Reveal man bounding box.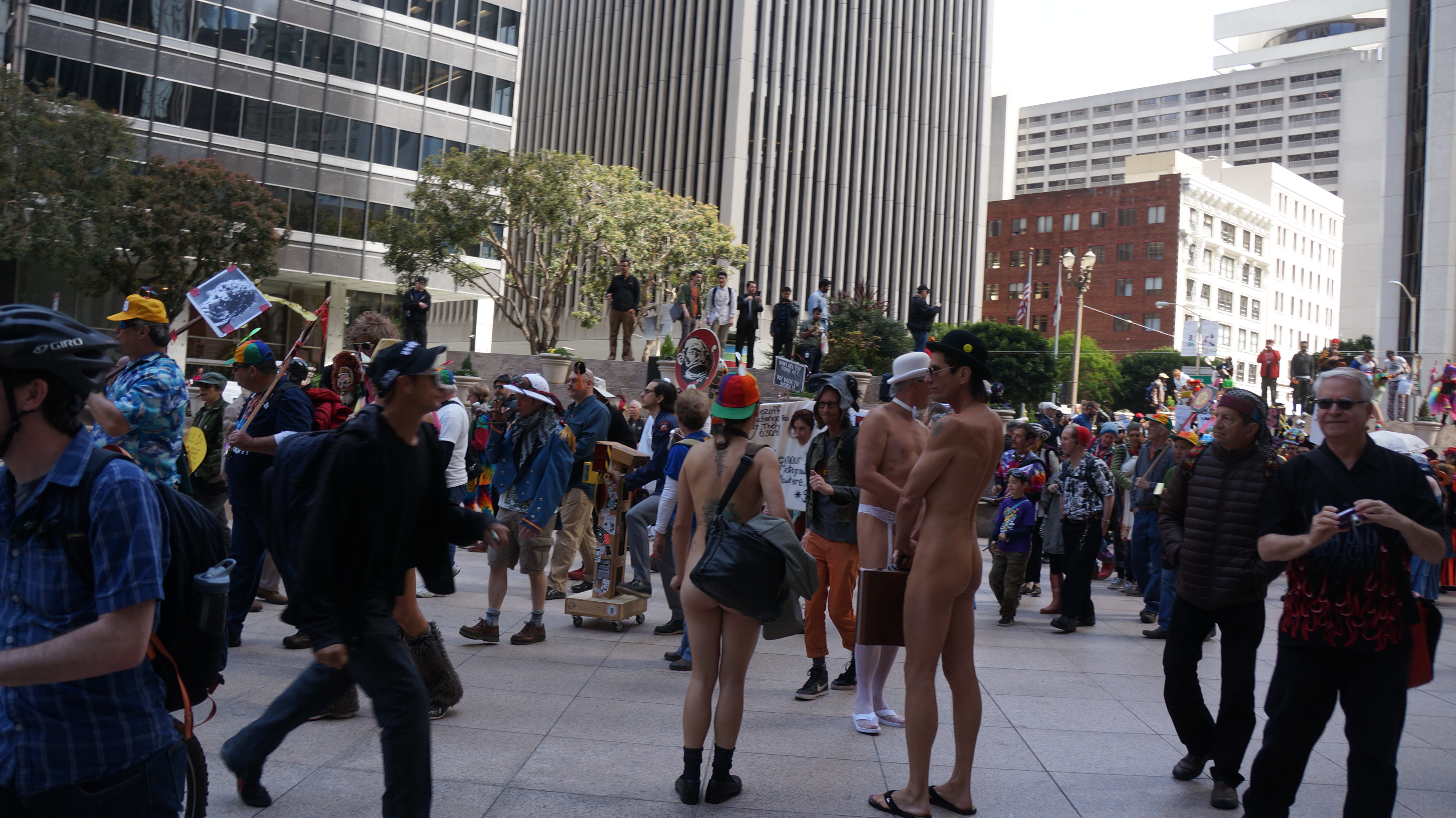
Revealed: {"left": 135, "top": 110, "right": 172, "bottom": 189}.
